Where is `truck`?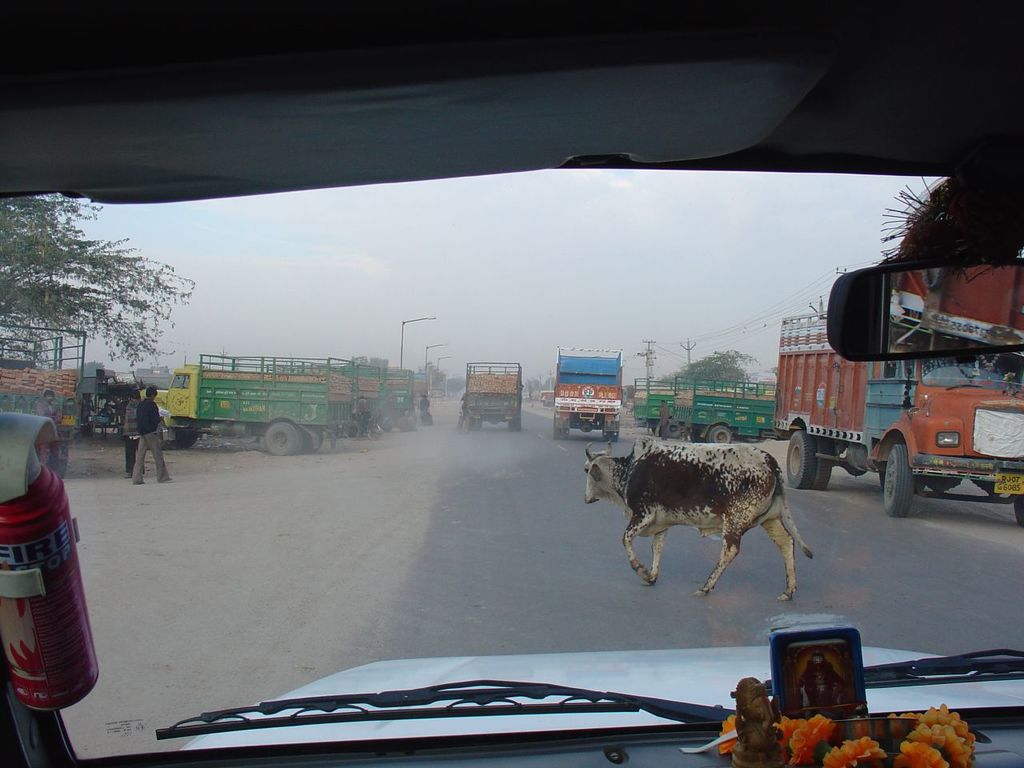
detection(633, 374, 681, 438).
